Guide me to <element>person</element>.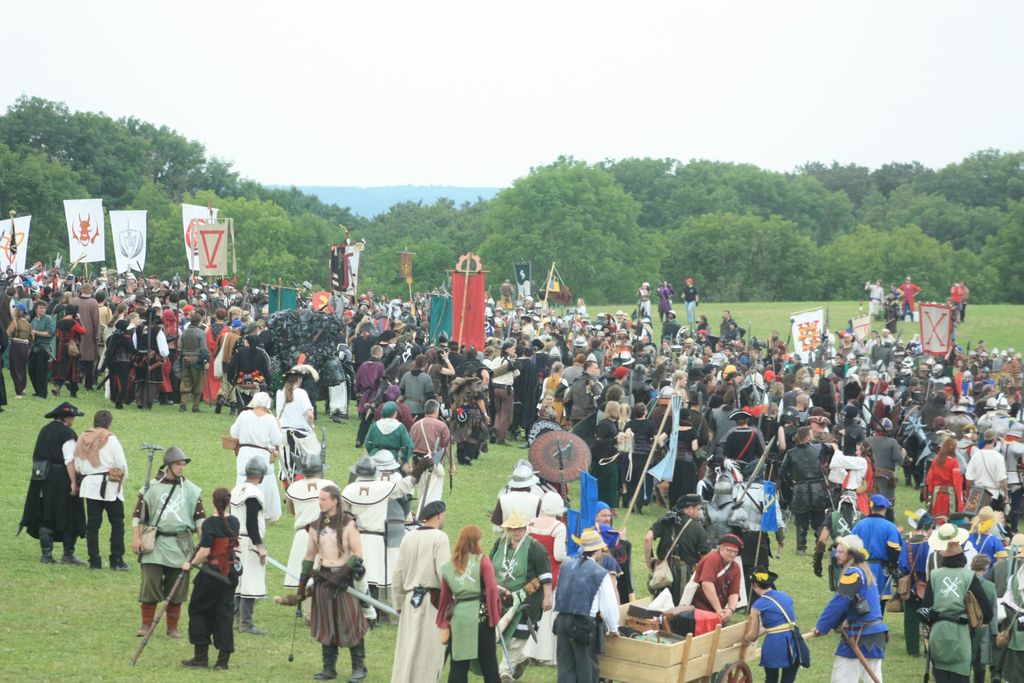
Guidance: left=899, top=274, right=925, bottom=320.
